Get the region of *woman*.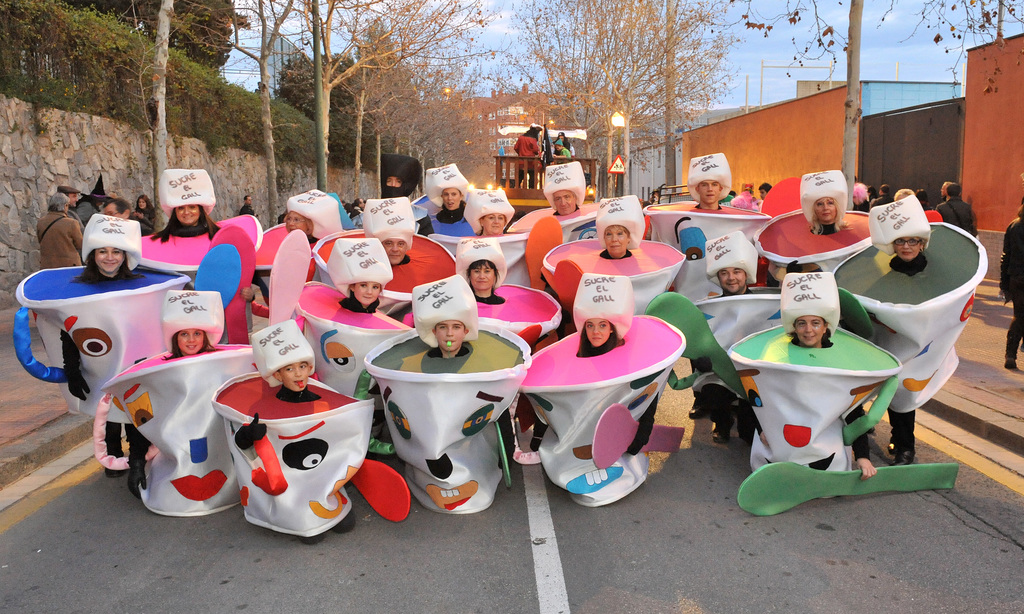
rect(335, 275, 383, 308).
